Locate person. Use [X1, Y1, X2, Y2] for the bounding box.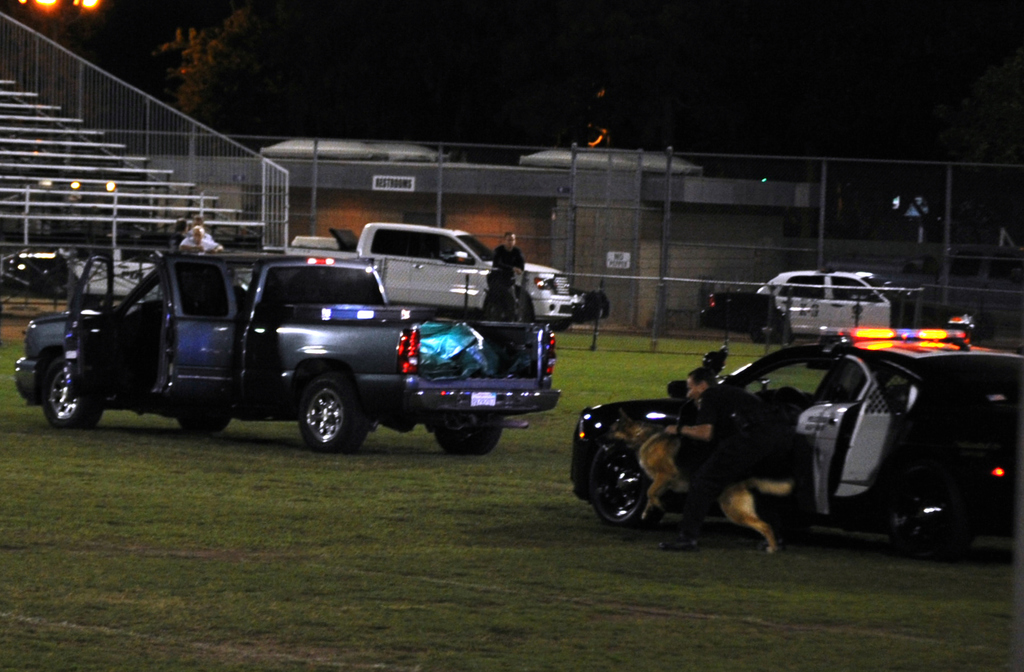
[179, 227, 222, 256].
